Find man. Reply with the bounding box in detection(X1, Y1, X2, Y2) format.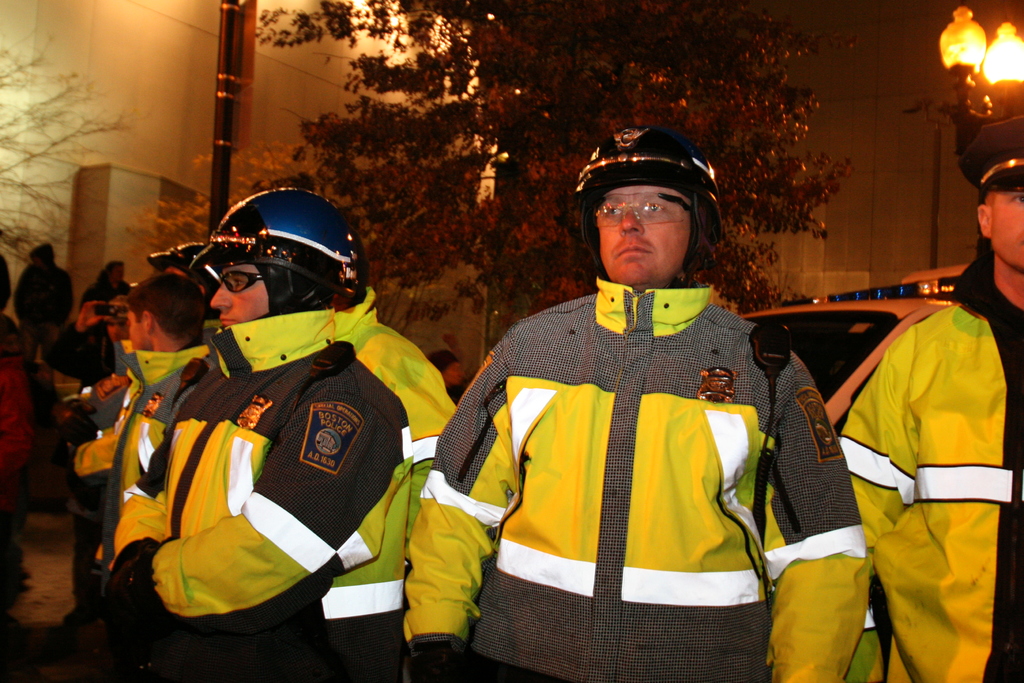
detection(85, 258, 130, 318).
